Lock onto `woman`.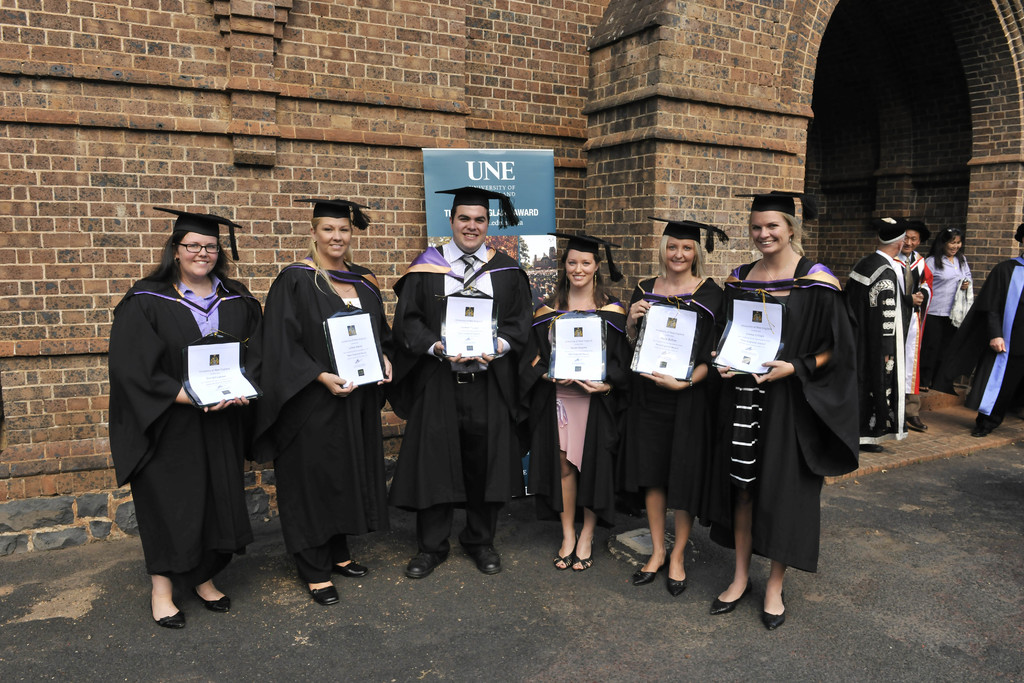
Locked: left=520, top=233, right=632, bottom=573.
